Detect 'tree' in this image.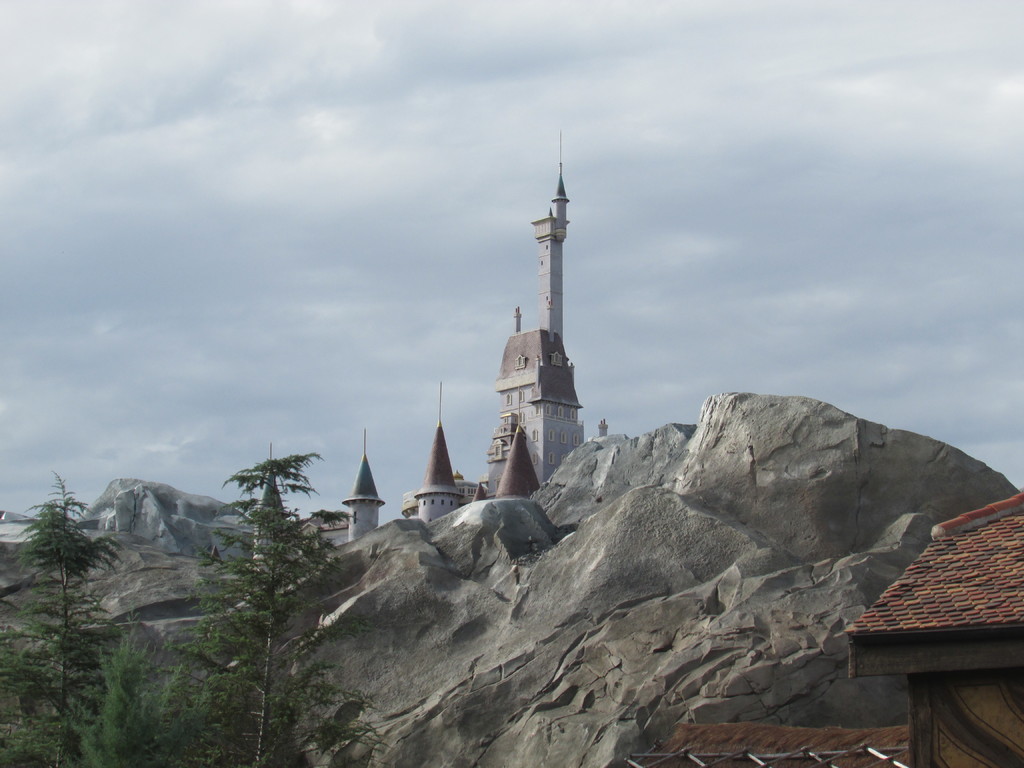
Detection: (x1=0, y1=472, x2=179, y2=767).
